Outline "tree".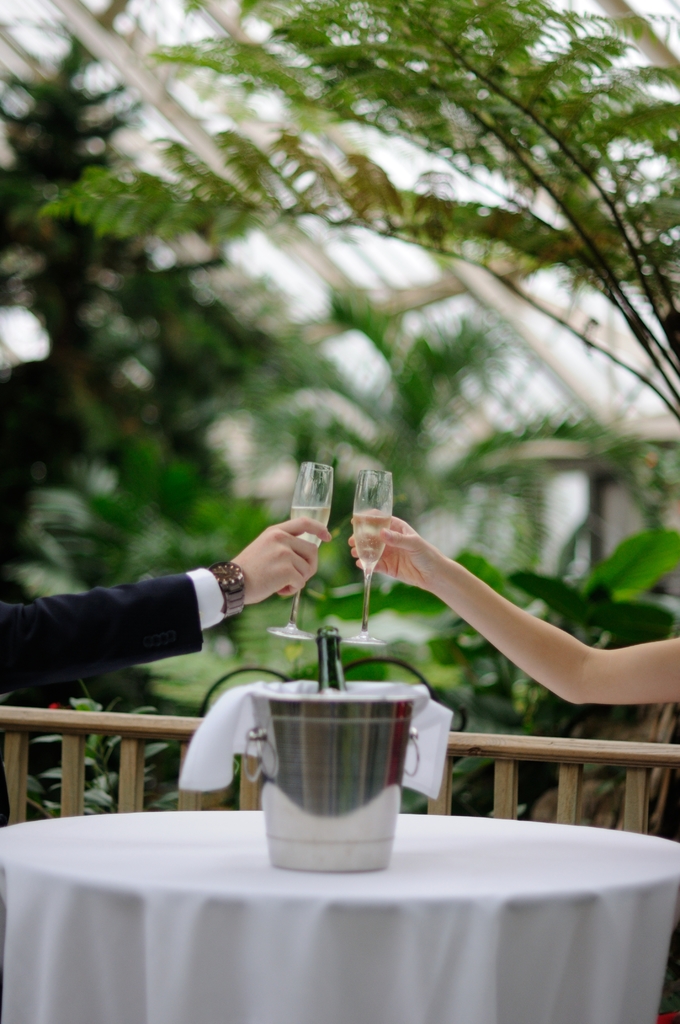
Outline: box=[0, 0, 660, 807].
